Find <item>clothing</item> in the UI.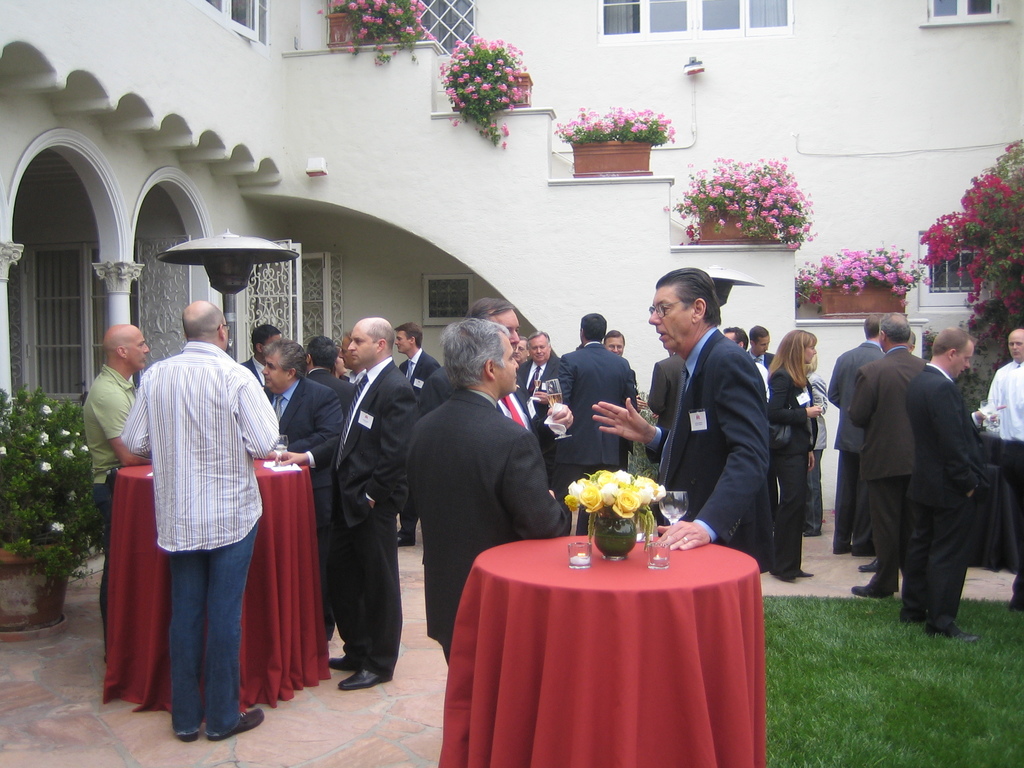
UI element at box=[559, 333, 626, 487].
